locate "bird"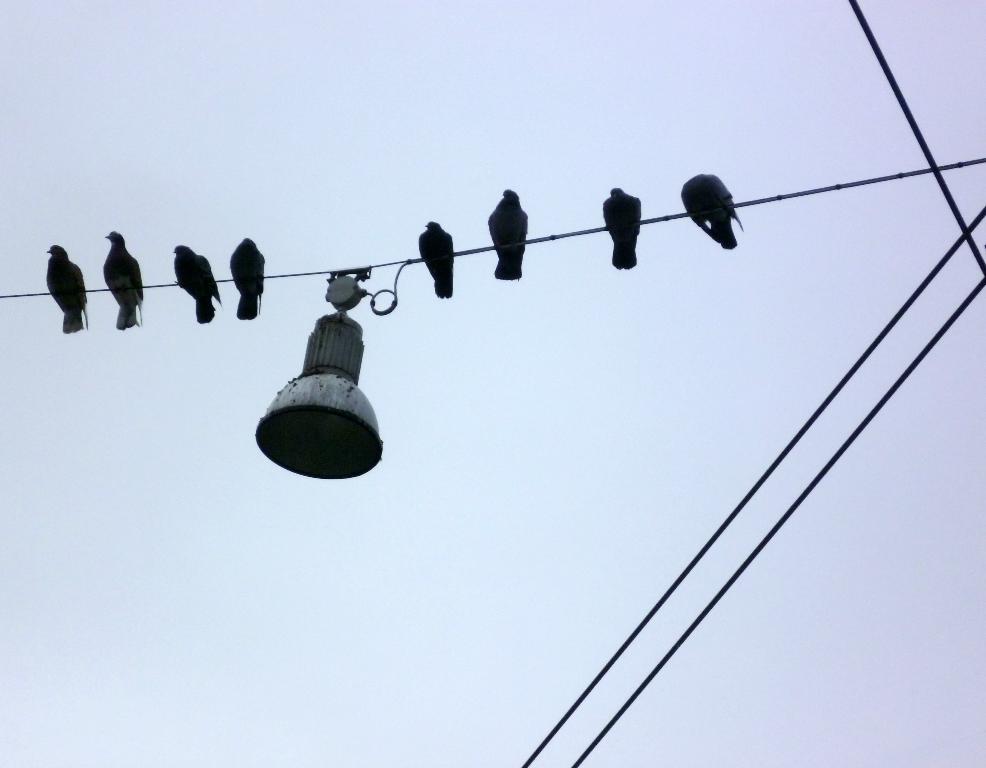
box=[226, 233, 269, 320]
